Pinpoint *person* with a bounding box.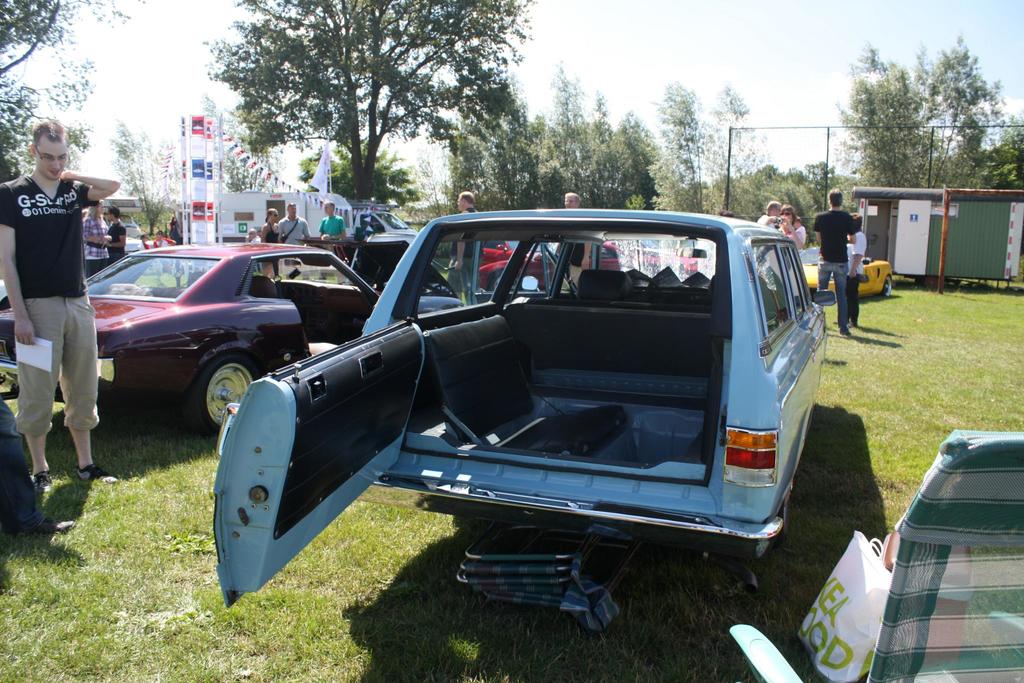
l=559, t=189, r=586, b=289.
